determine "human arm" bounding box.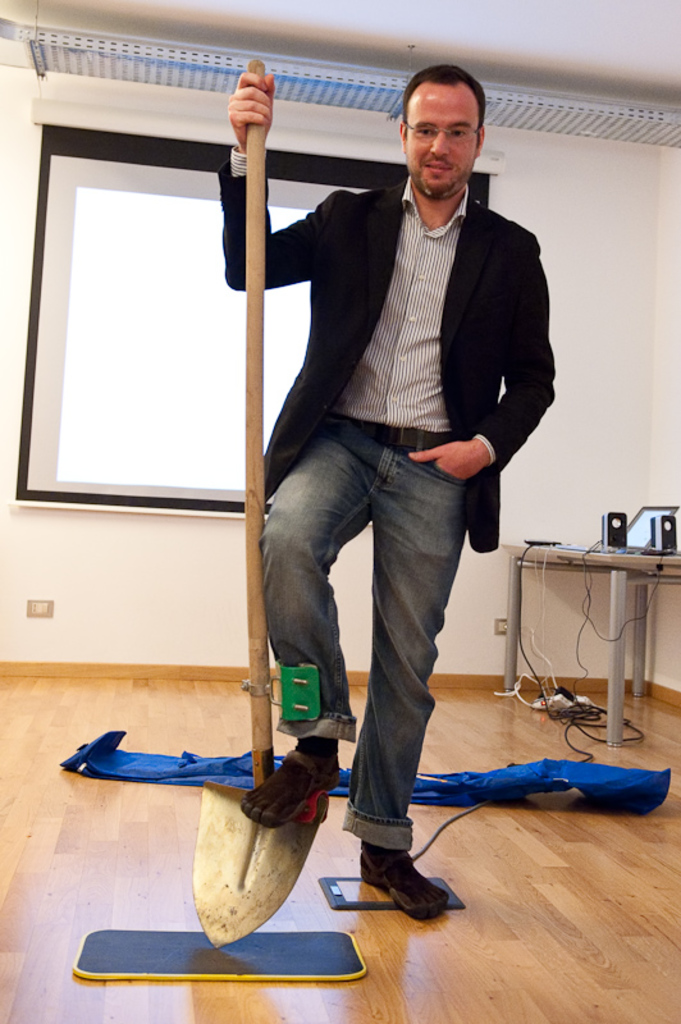
Determined: 228:67:343:279.
